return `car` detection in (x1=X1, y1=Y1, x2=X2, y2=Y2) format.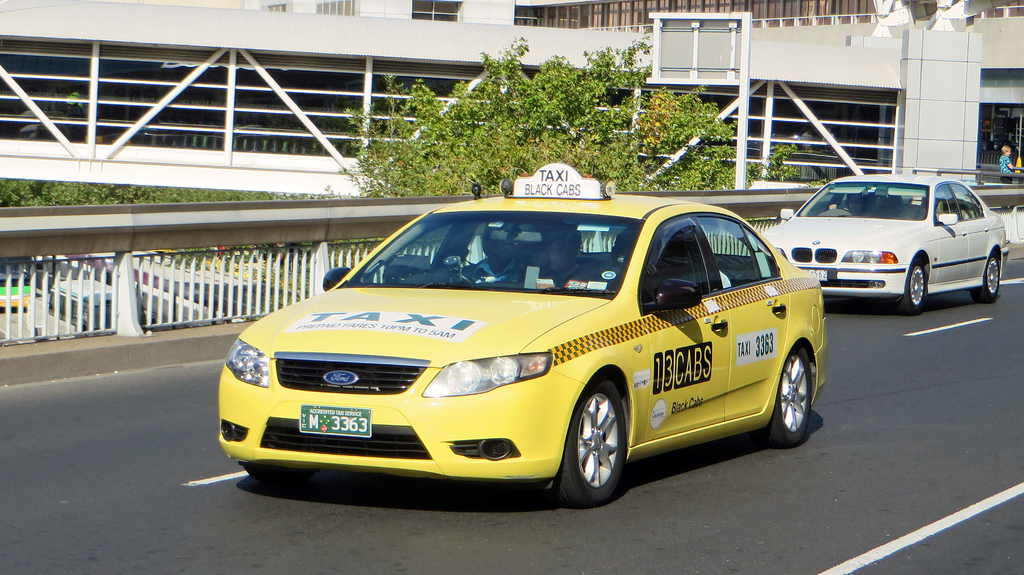
(x1=755, y1=169, x2=1014, y2=308).
